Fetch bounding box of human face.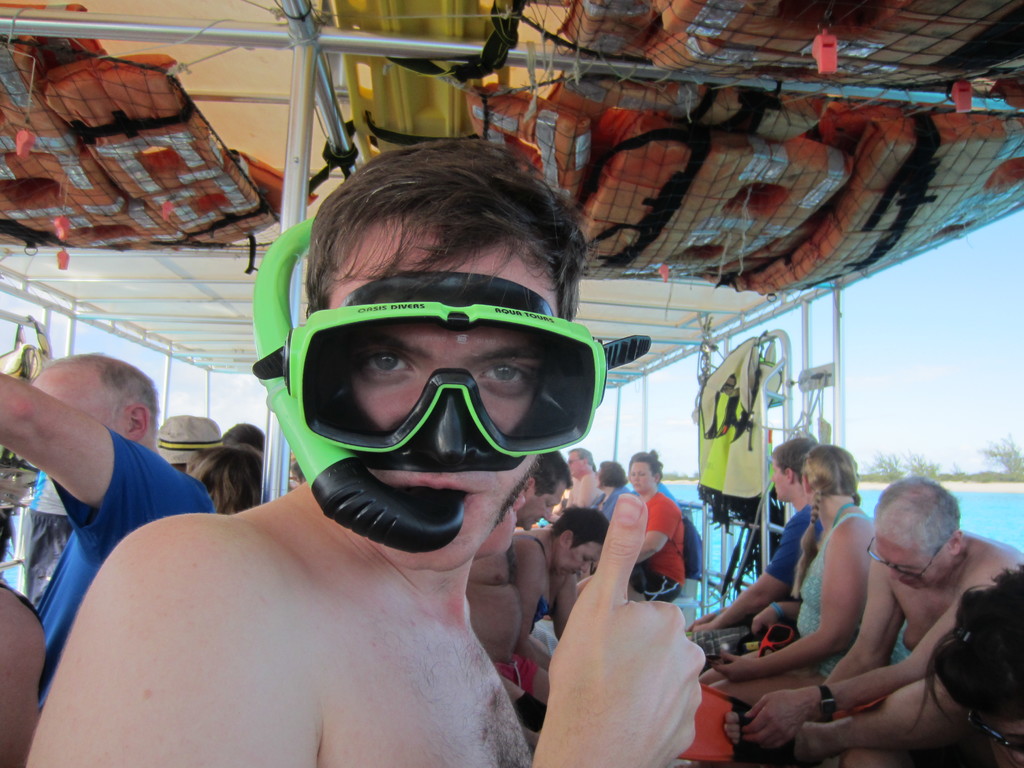
Bbox: rect(328, 216, 562, 569).
